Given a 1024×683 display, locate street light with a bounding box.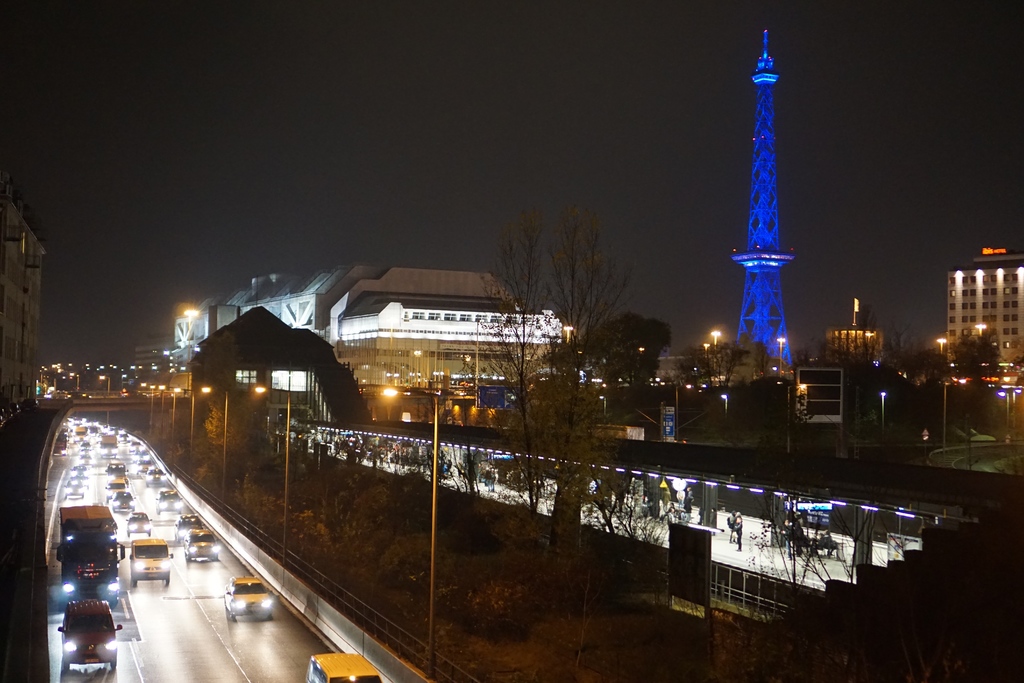
Located: bbox(707, 328, 723, 350).
